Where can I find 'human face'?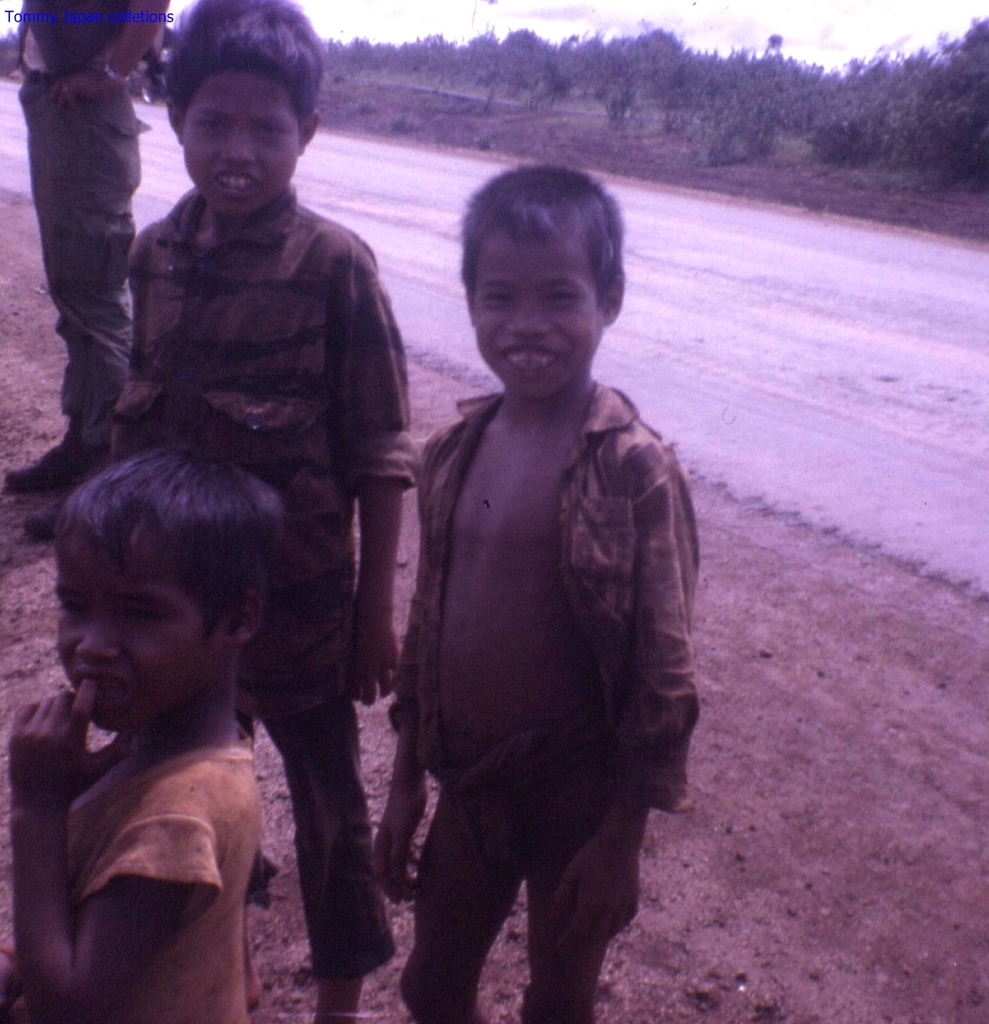
You can find it at Rect(58, 548, 229, 734).
